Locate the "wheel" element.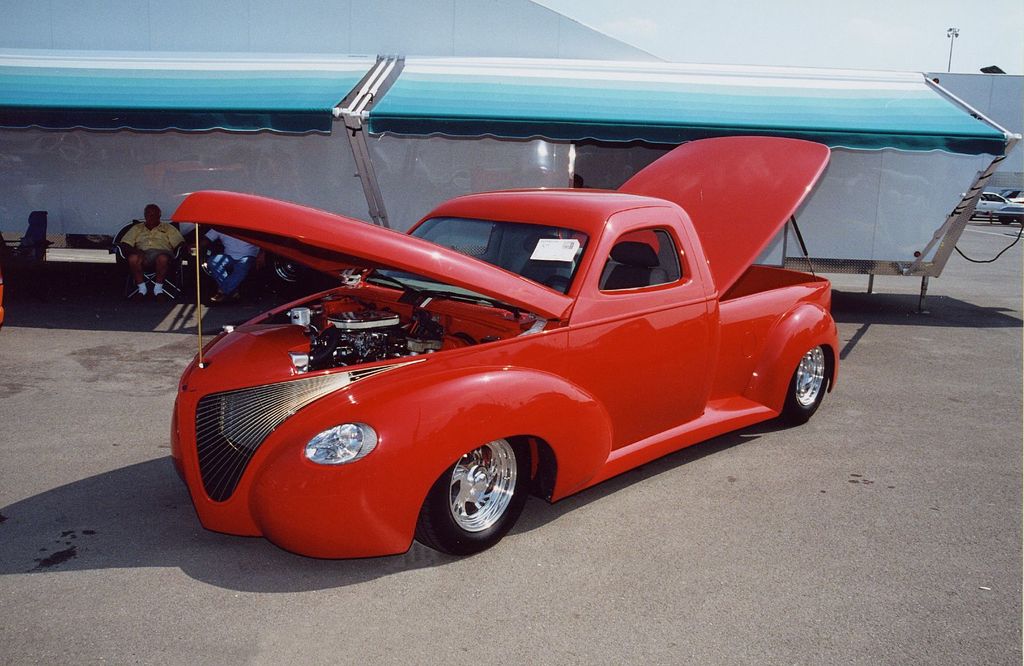
Element bbox: {"left": 778, "top": 347, "right": 829, "bottom": 422}.
